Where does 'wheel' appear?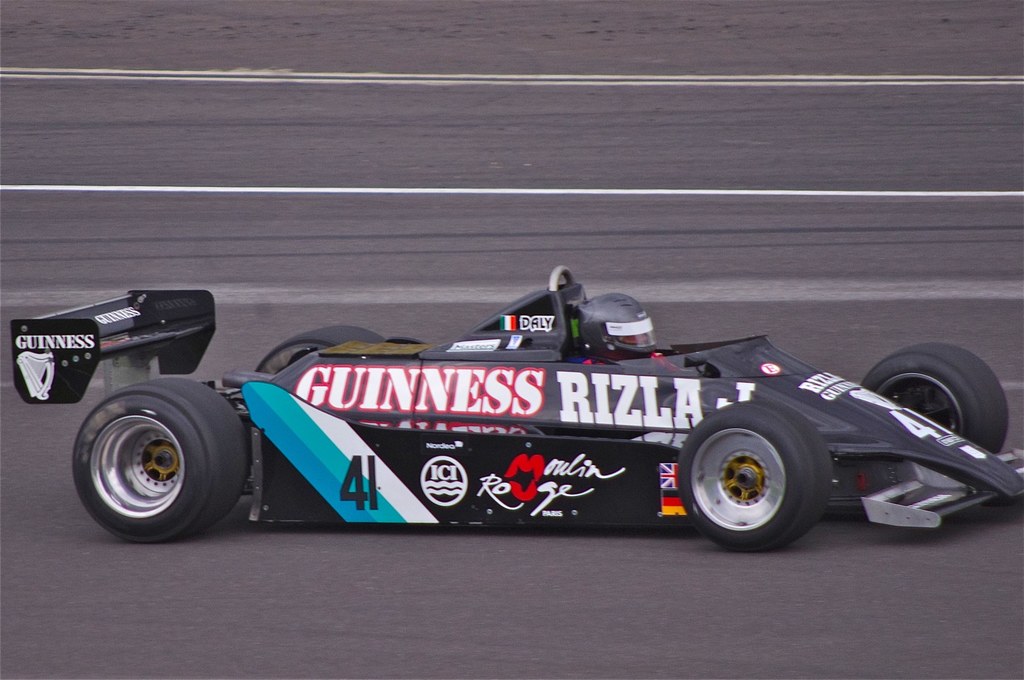
Appears at pyautogui.locateOnScreen(257, 325, 383, 375).
